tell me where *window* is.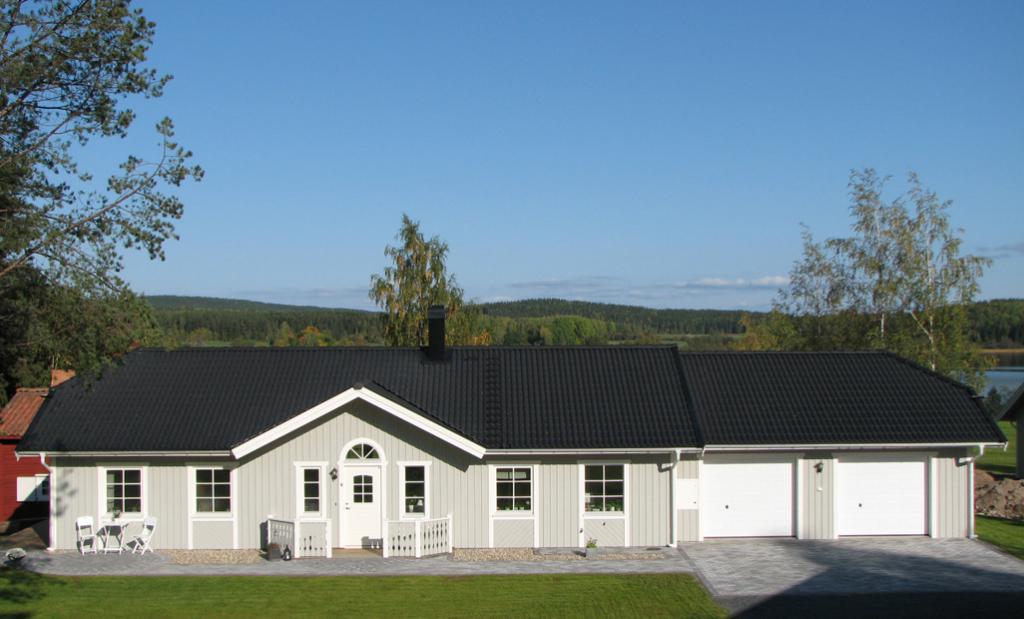
*window* is at detection(192, 468, 236, 514).
